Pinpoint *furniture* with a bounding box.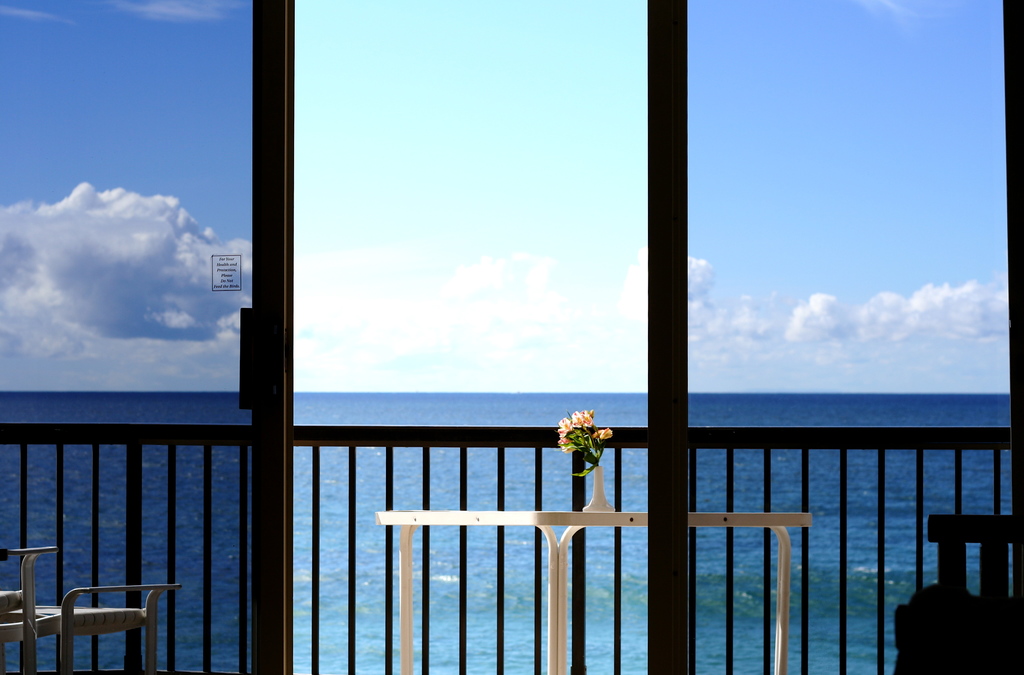
x1=59 y1=582 x2=178 y2=674.
